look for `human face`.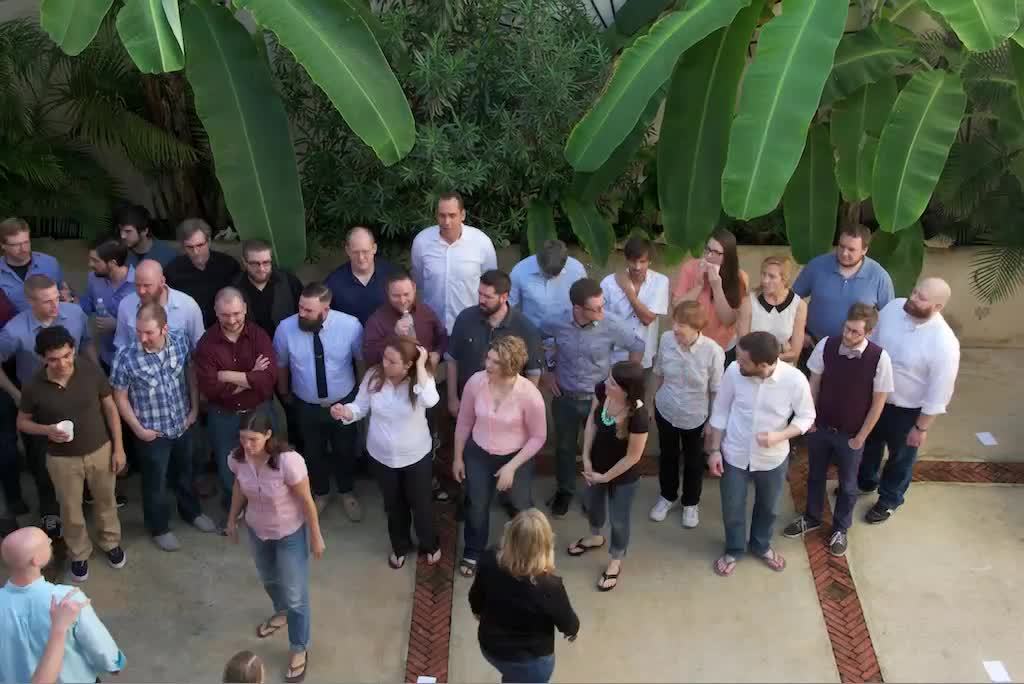
Found: {"left": 28, "top": 284, "right": 64, "bottom": 318}.
